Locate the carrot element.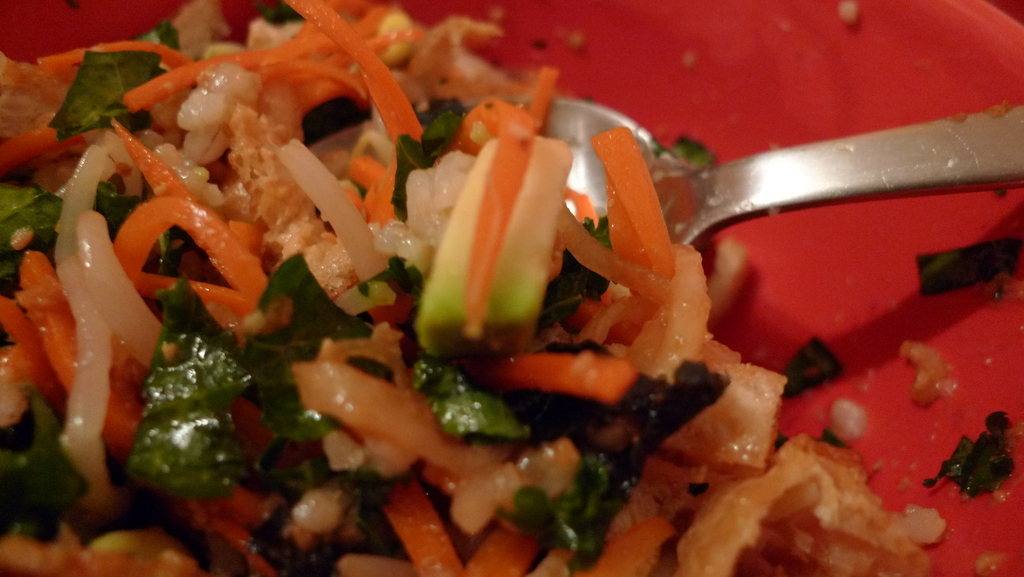
Element bbox: x1=588, y1=123, x2=677, y2=286.
